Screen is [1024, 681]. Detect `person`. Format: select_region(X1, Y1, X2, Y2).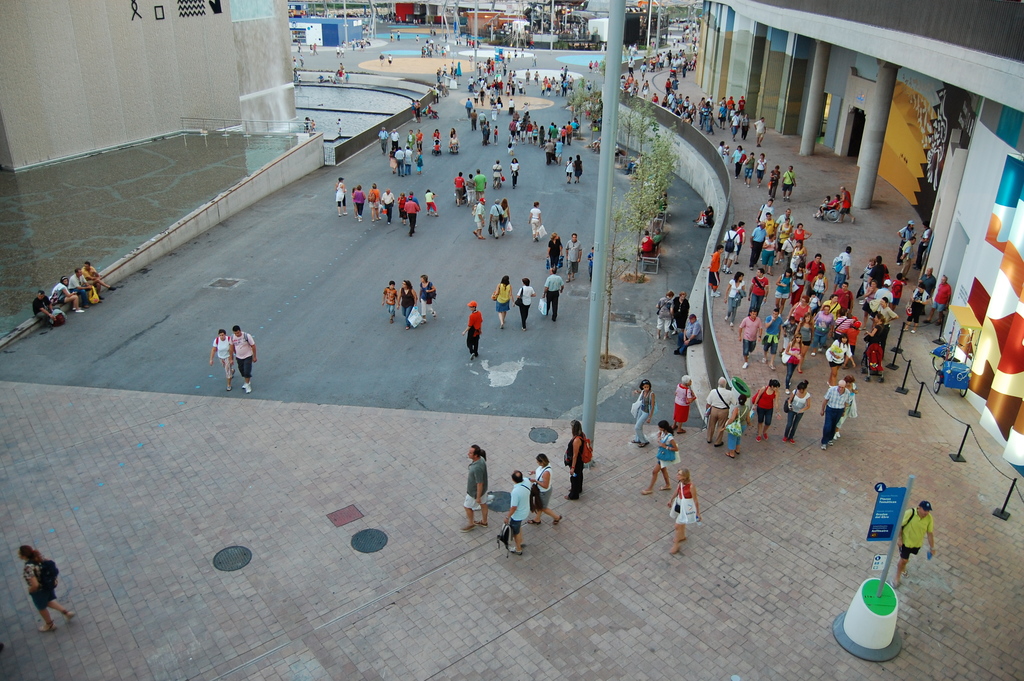
select_region(647, 225, 663, 247).
